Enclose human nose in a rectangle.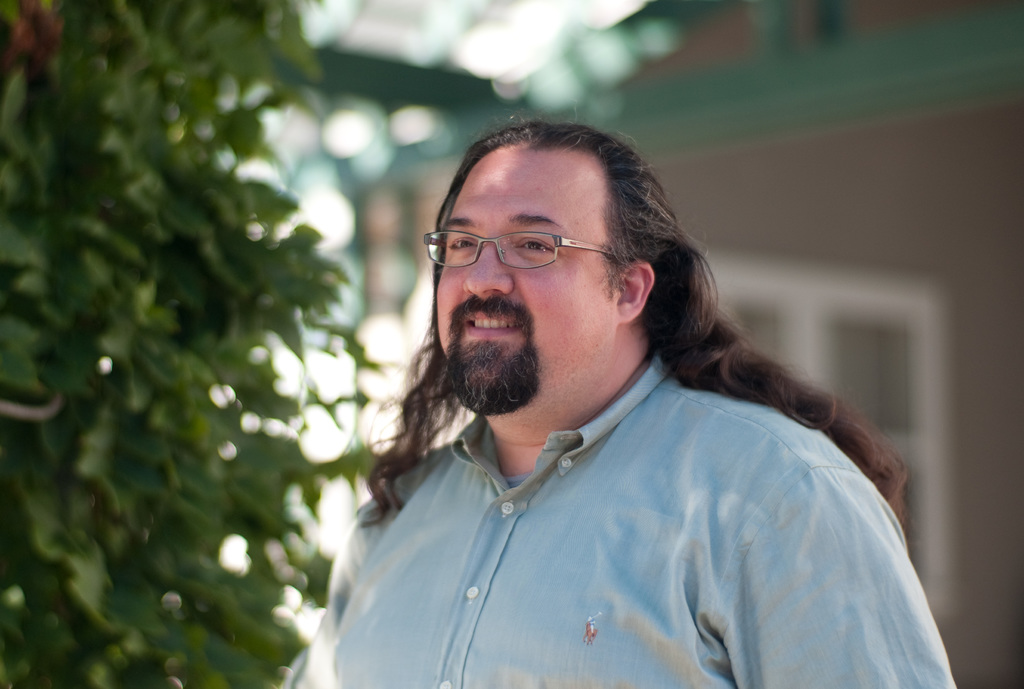
{"left": 456, "top": 237, "right": 524, "bottom": 305}.
